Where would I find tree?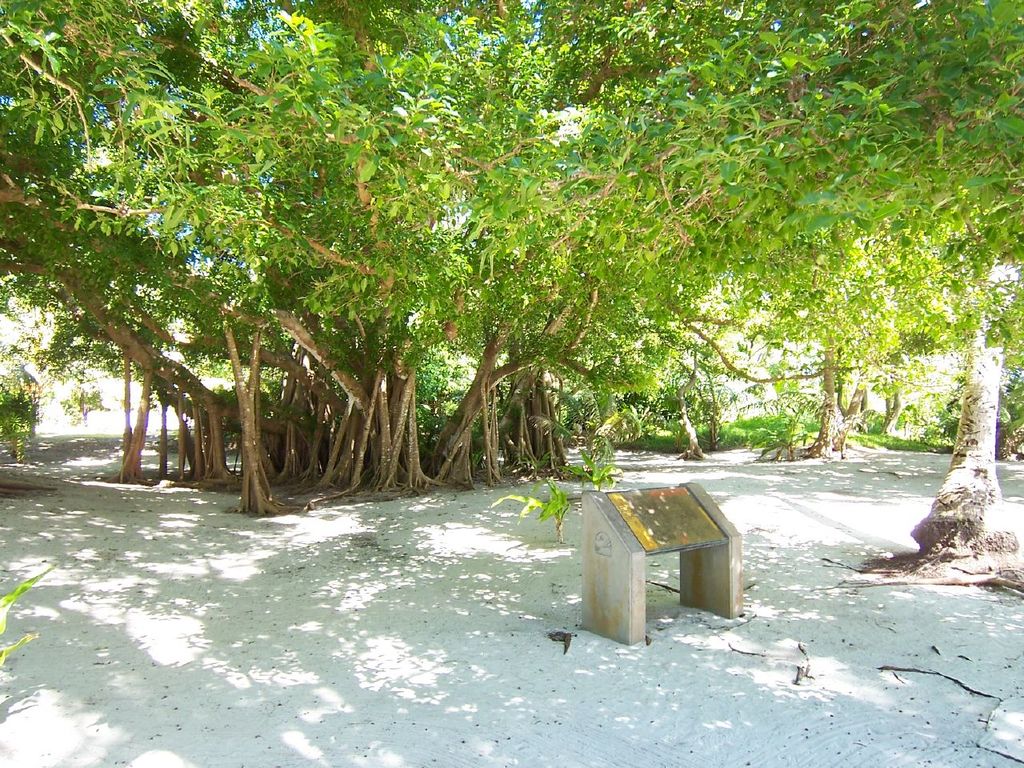
At 660,190,1023,462.
